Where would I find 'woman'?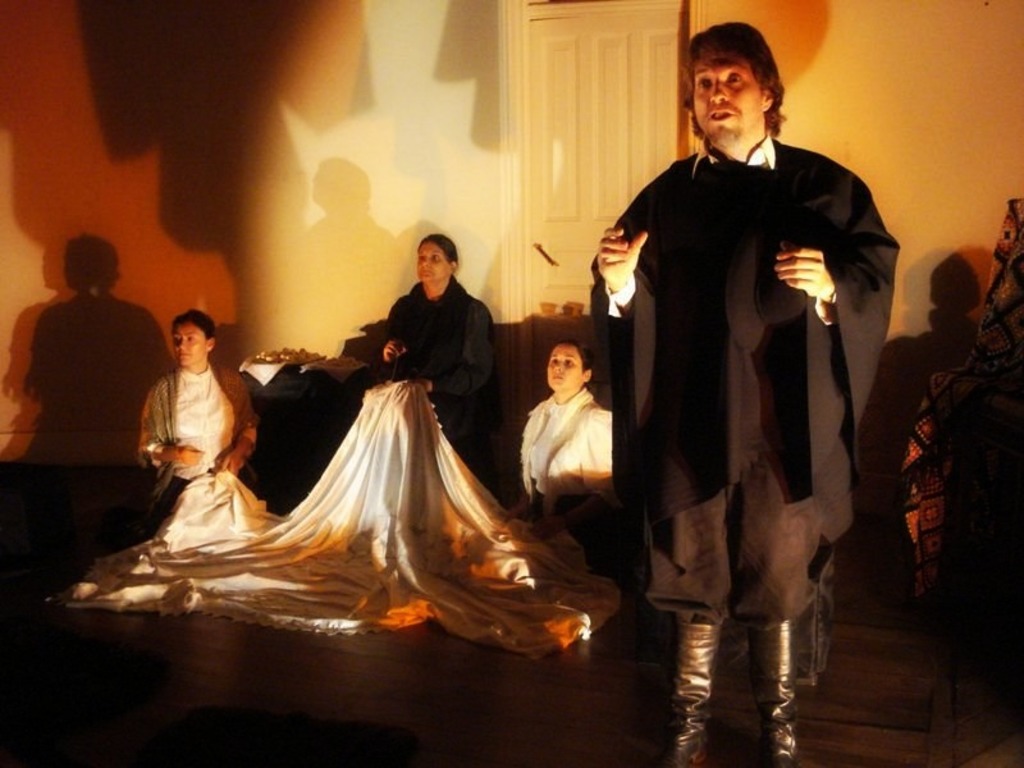
At 115/298/266/573.
